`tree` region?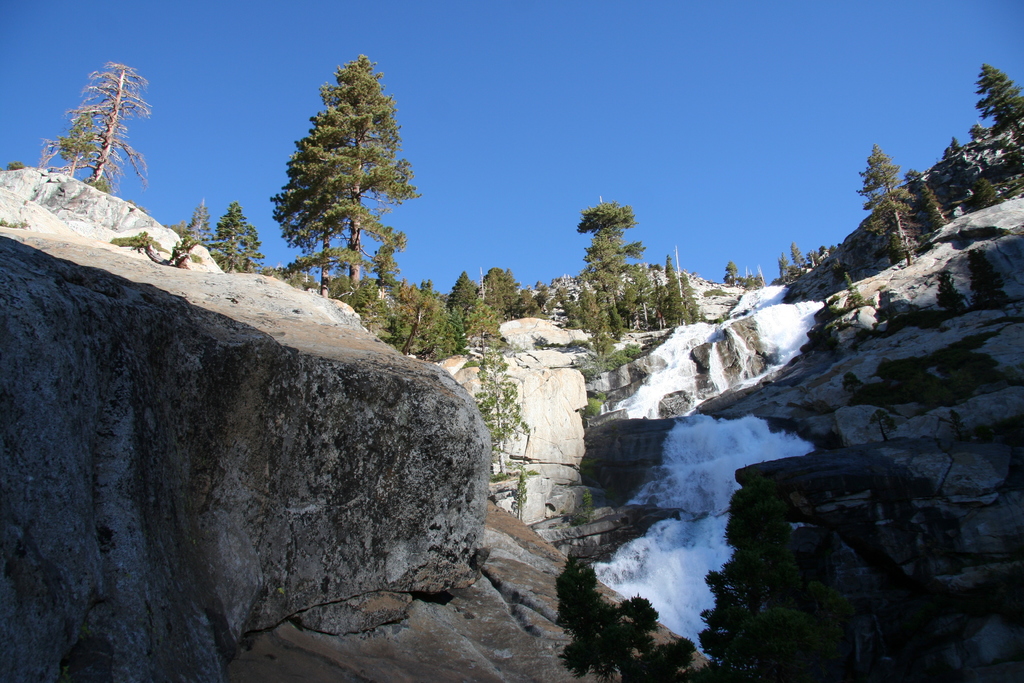
pyautogui.locateOnScreen(472, 343, 535, 473)
